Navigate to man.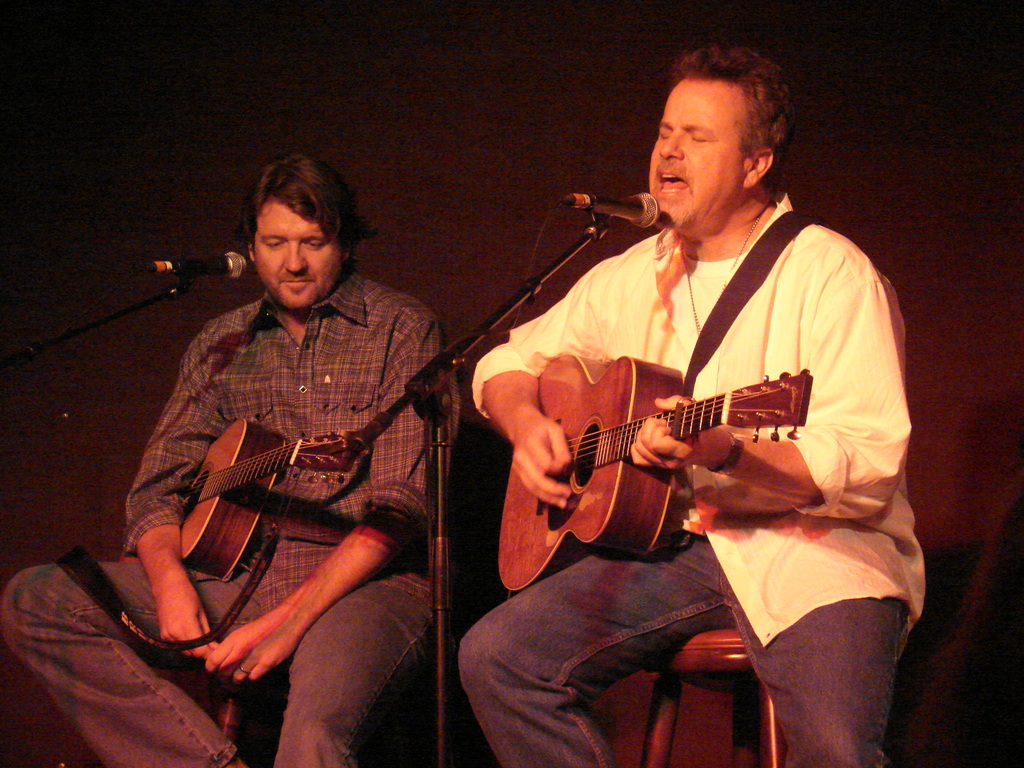
Navigation target: <bbox>8, 150, 467, 767</bbox>.
